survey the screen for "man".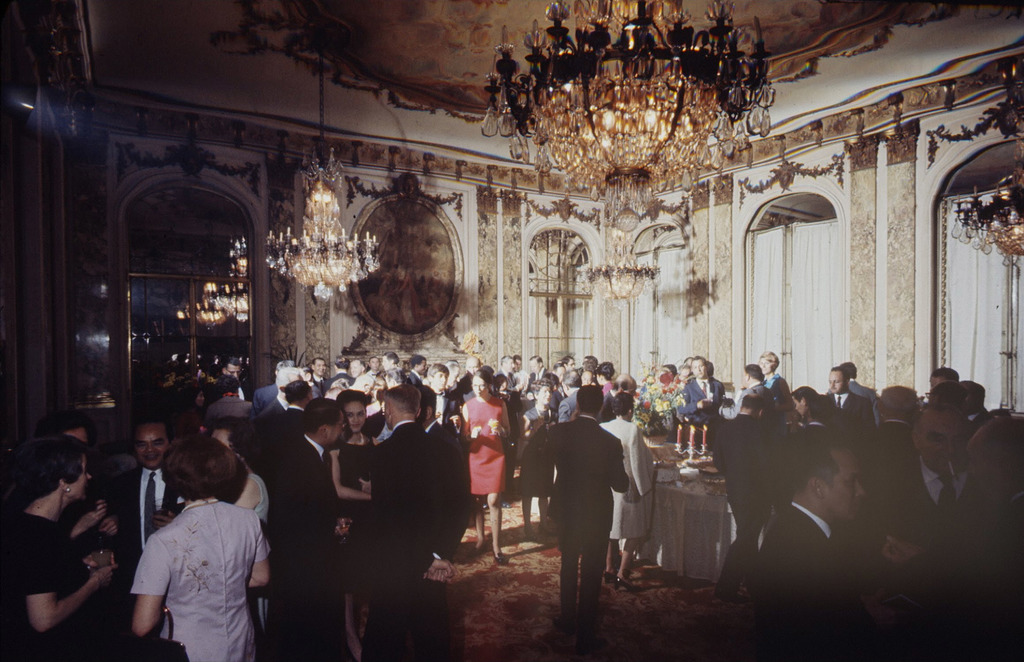
Survey found: crop(443, 360, 463, 399).
